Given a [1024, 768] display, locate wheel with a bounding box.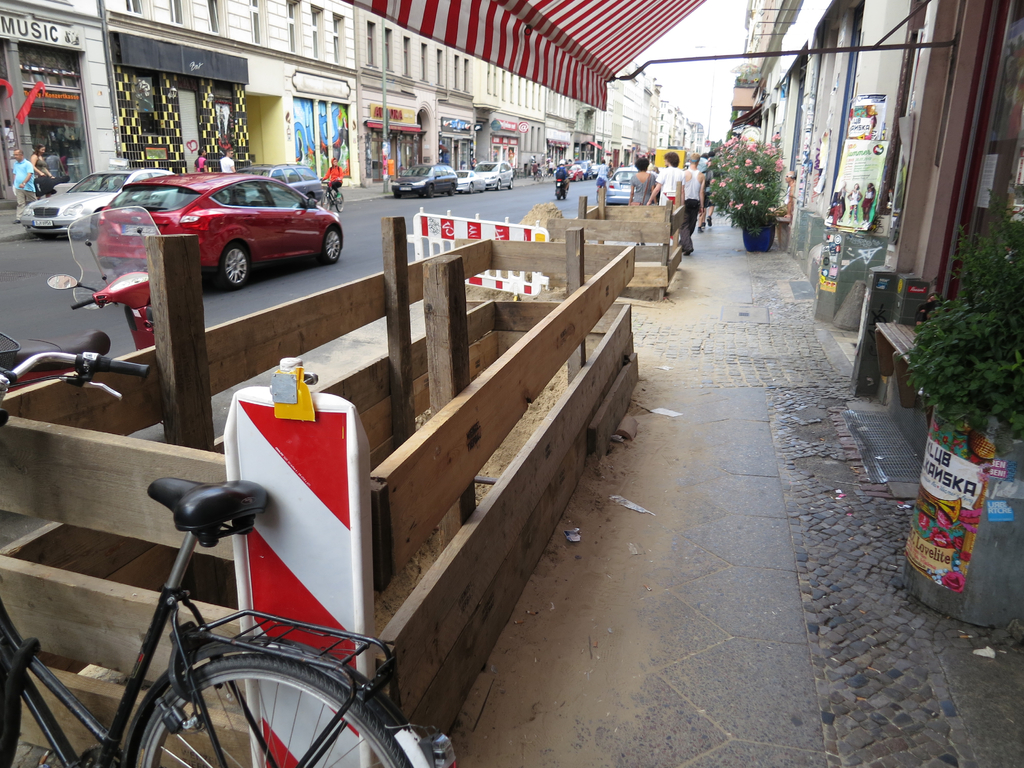
Located: locate(466, 182, 474, 193).
